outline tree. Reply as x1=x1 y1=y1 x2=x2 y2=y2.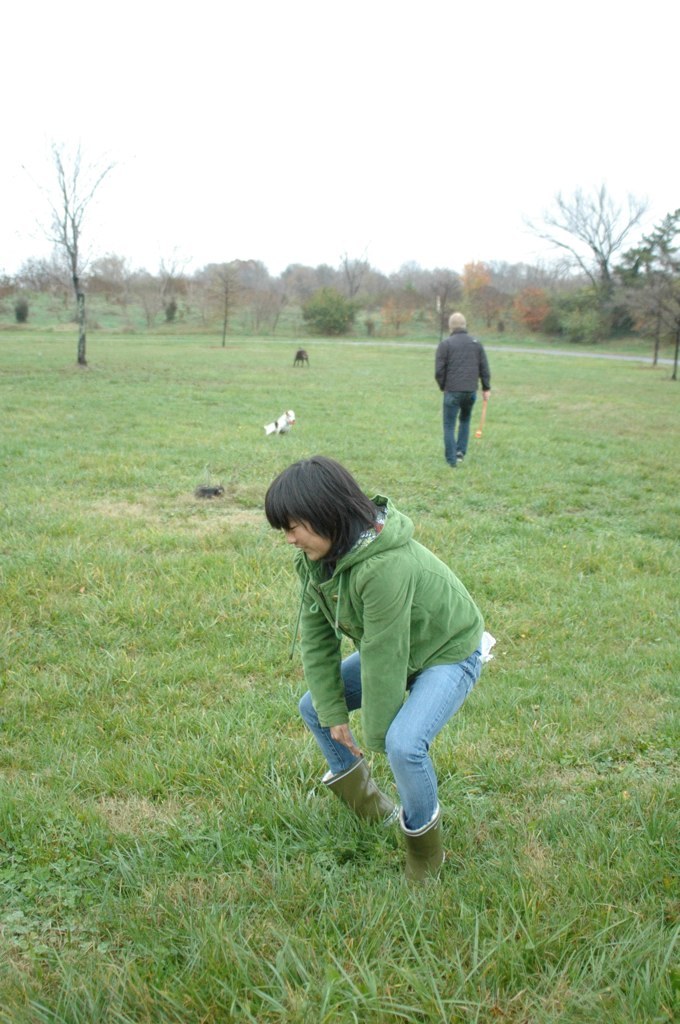
x1=504 y1=181 x2=653 y2=306.
